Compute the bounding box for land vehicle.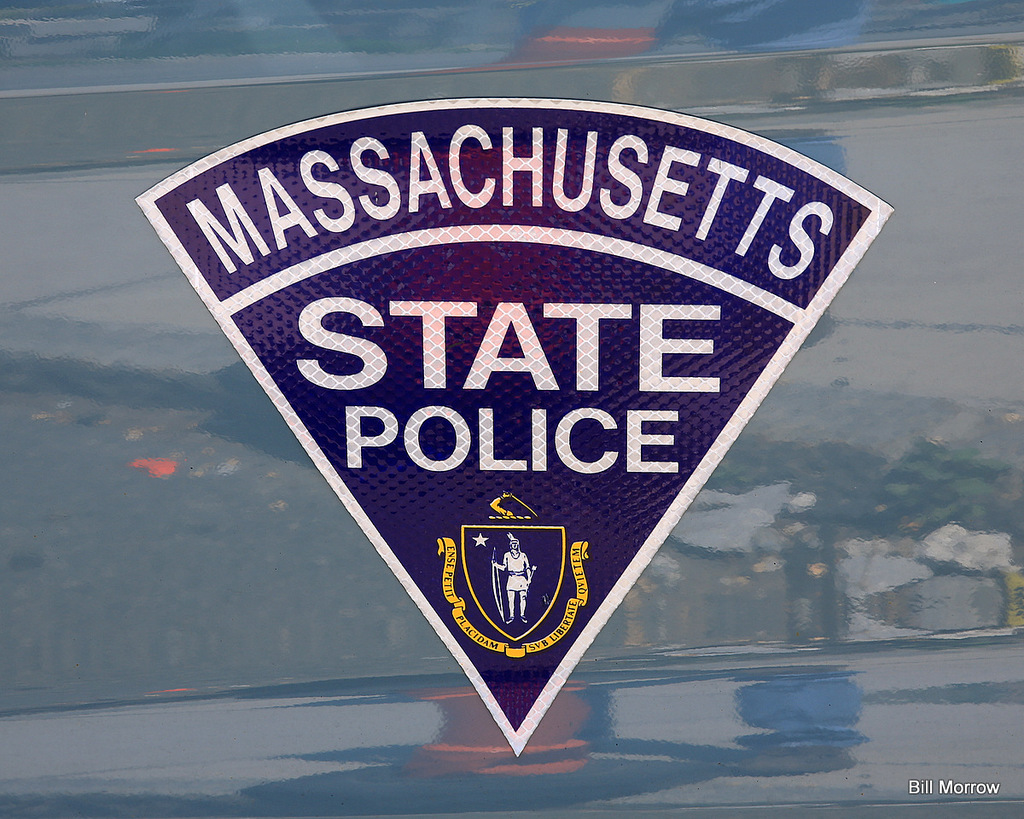
{"x1": 0, "y1": 0, "x2": 1023, "y2": 818}.
